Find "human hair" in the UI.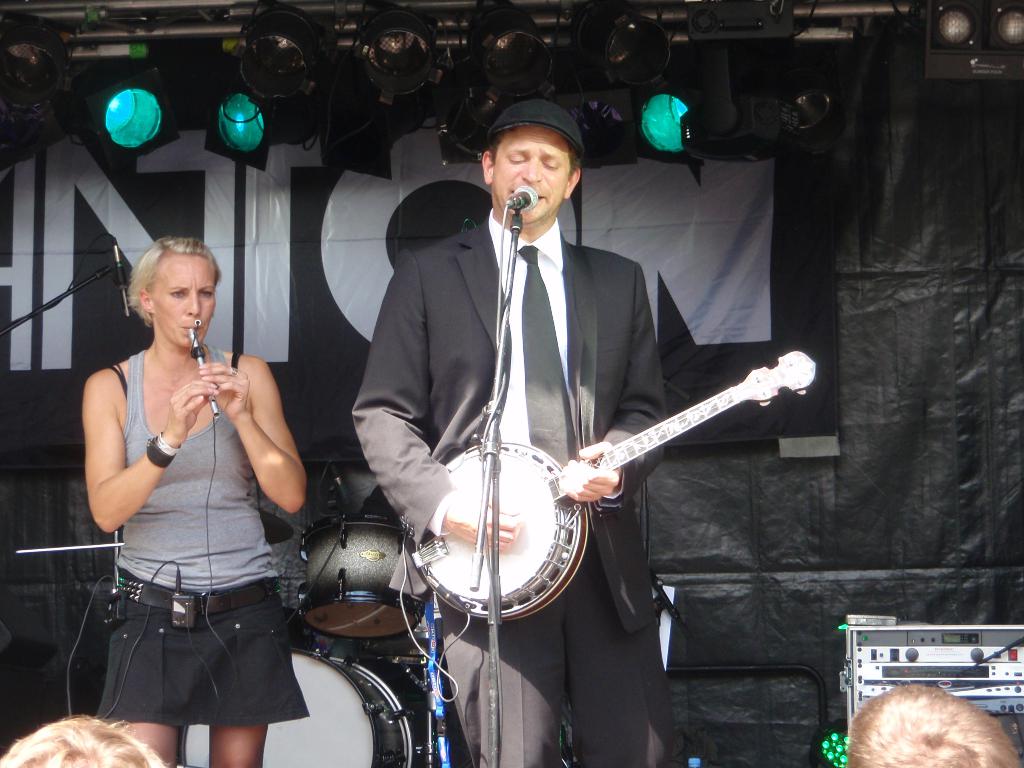
UI element at 863/693/996/763.
